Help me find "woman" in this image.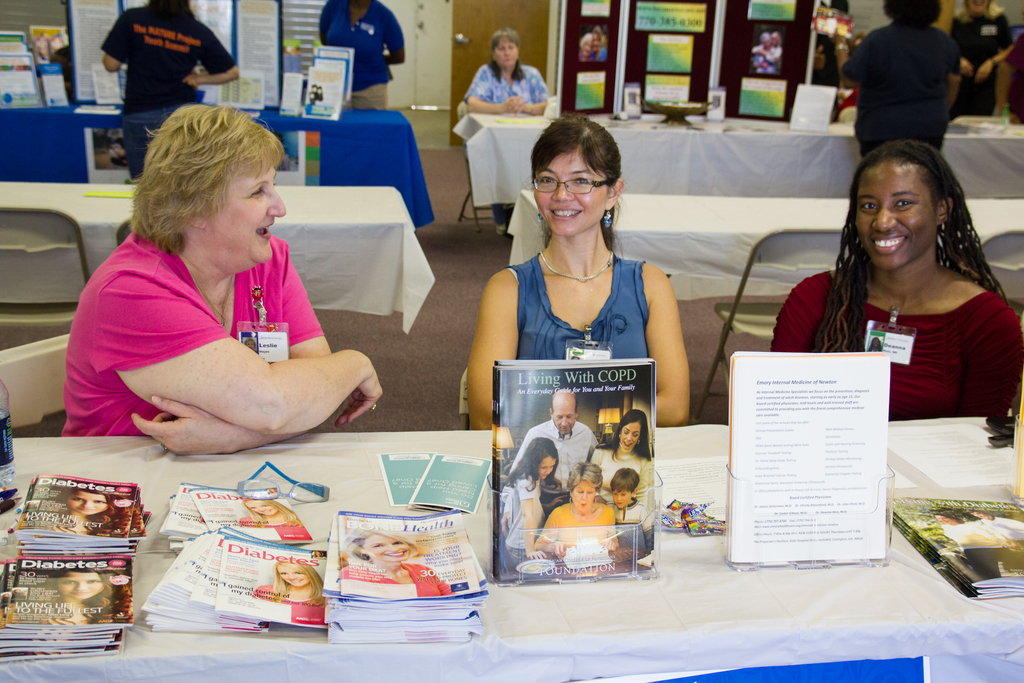
Found it: [61,104,383,457].
